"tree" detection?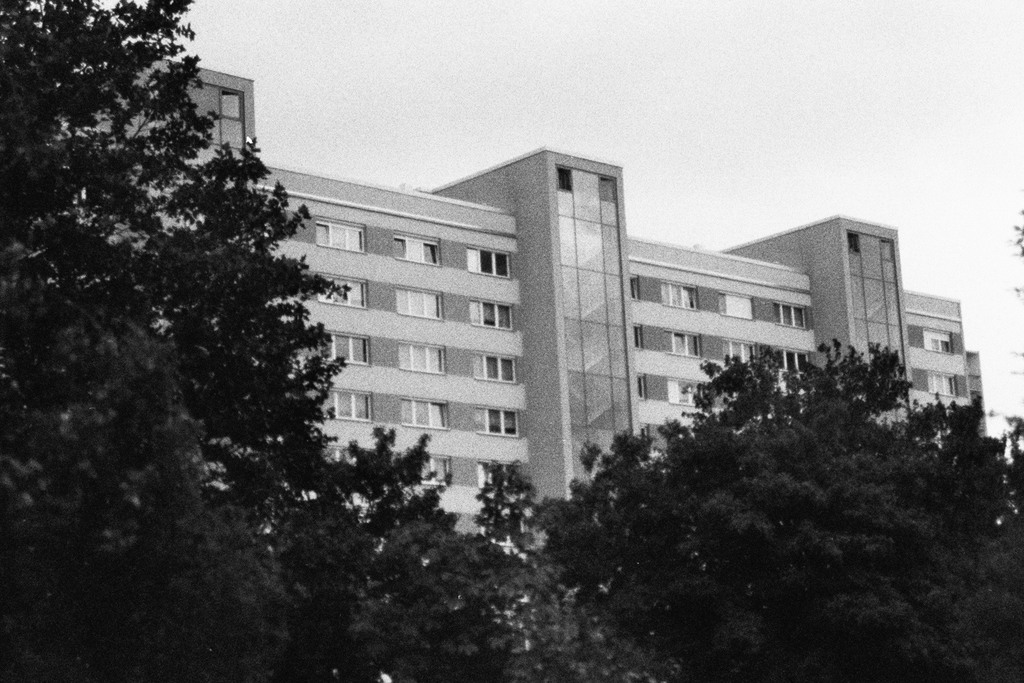
{"left": 0, "top": 0, "right": 483, "bottom": 682}
